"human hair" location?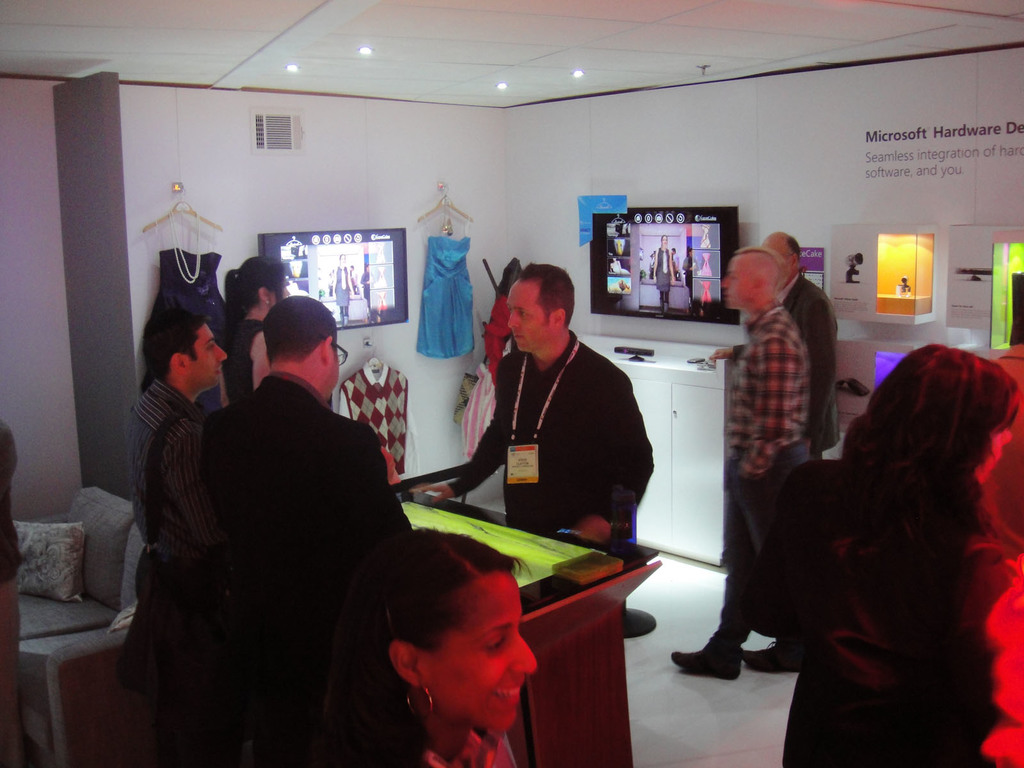
Rect(228, 250, 284, 306)
